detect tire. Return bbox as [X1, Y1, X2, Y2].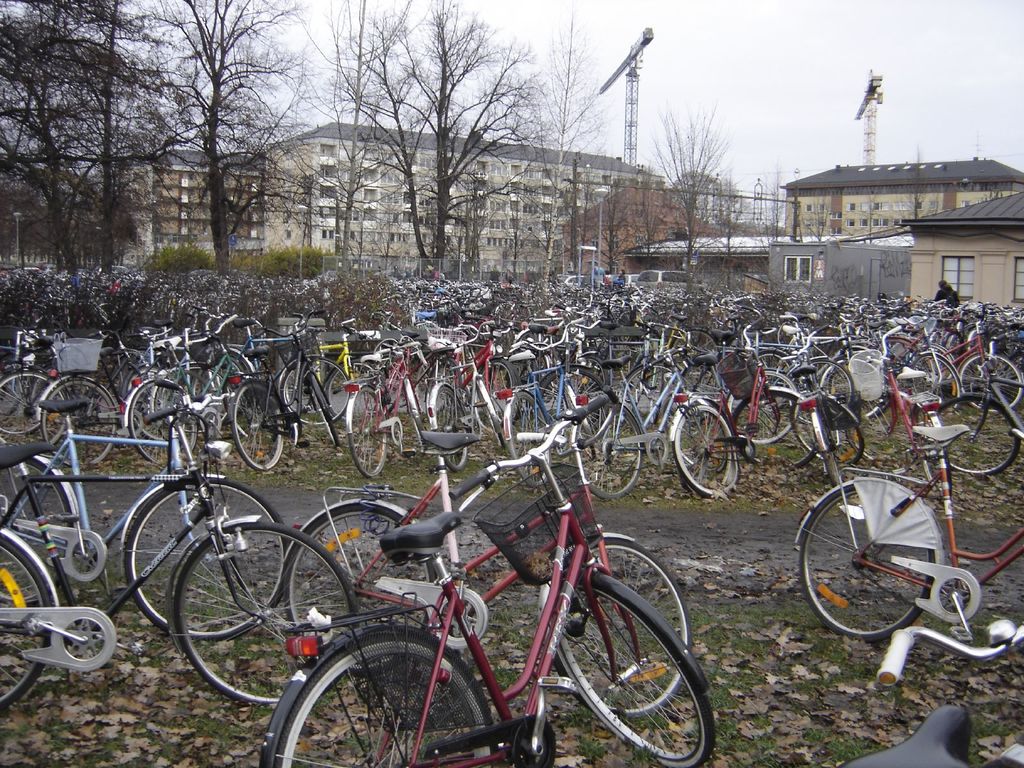
[274, 625, 507, 767].
